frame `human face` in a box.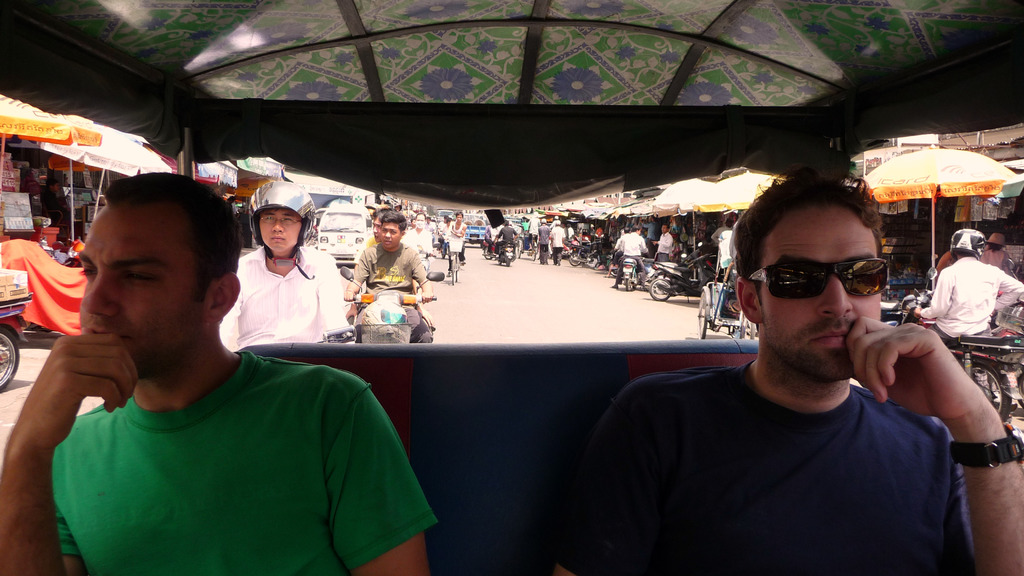
<box>763,209,879,382</box>.
